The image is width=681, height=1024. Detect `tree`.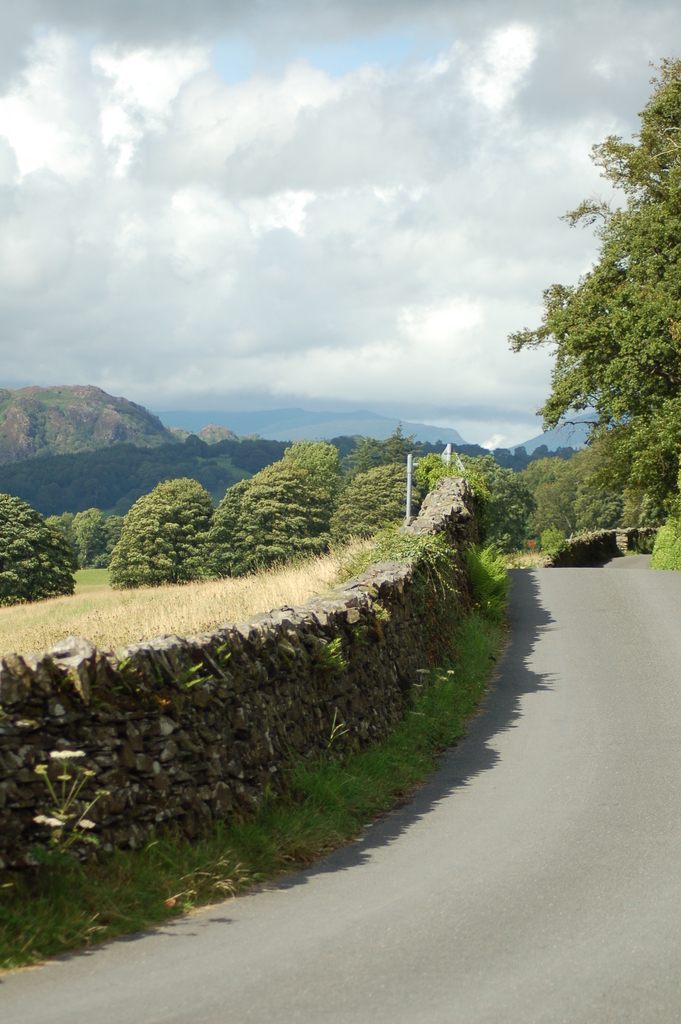
Detection: [x1=0, y1=491, x2=76, y2=600].
